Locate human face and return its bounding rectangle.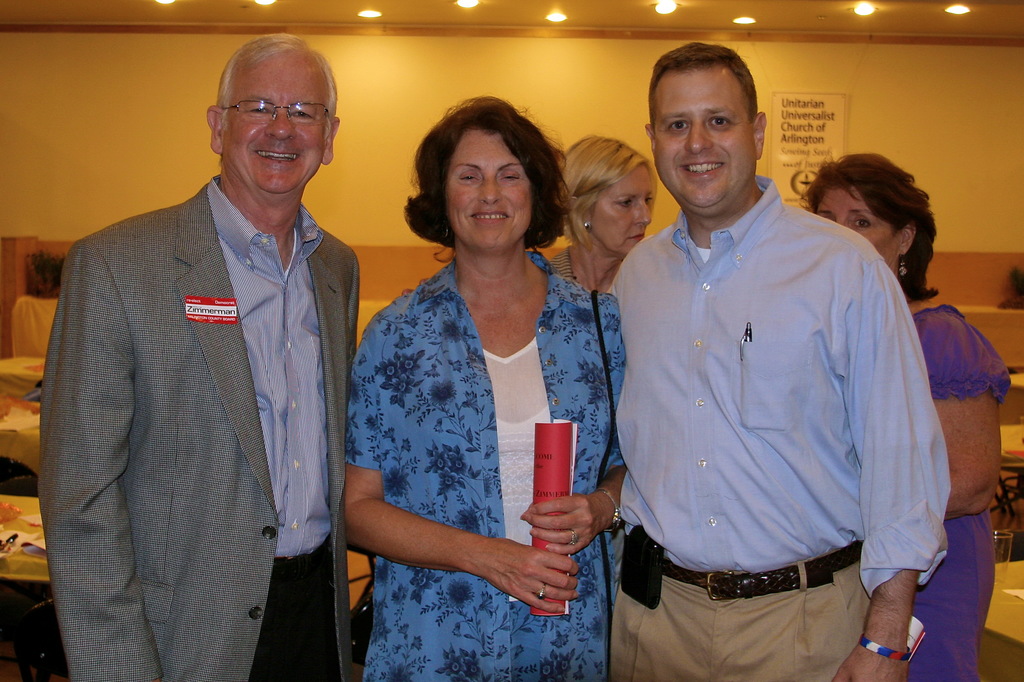
left=442, top=132, right=531, bottom=251.
